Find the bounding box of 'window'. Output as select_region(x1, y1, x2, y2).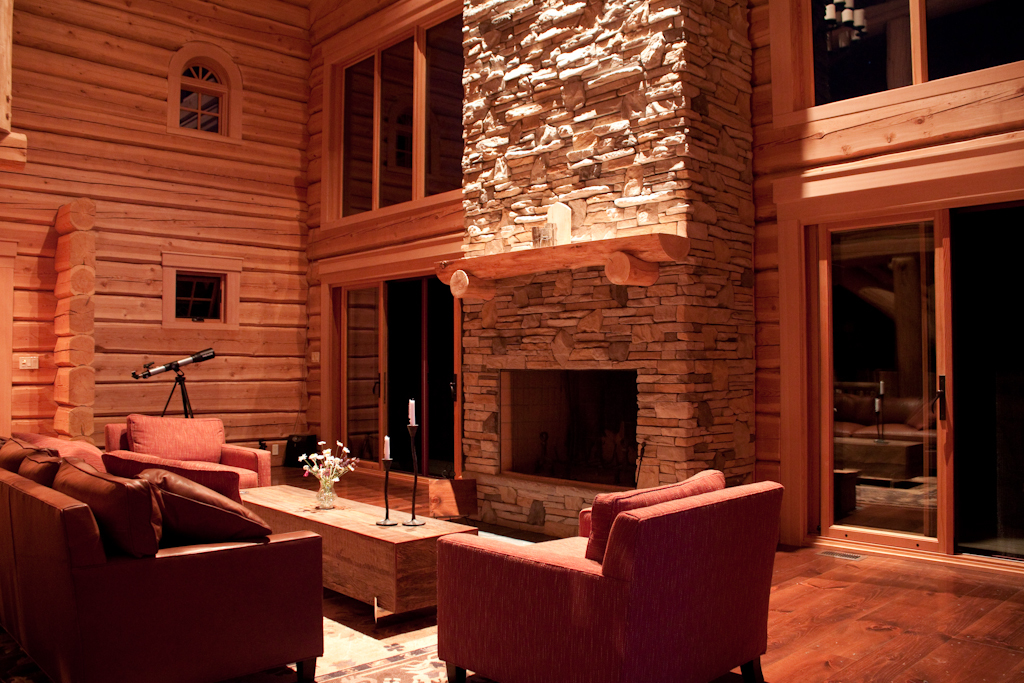
select_region(160, 246, 247, 327).
